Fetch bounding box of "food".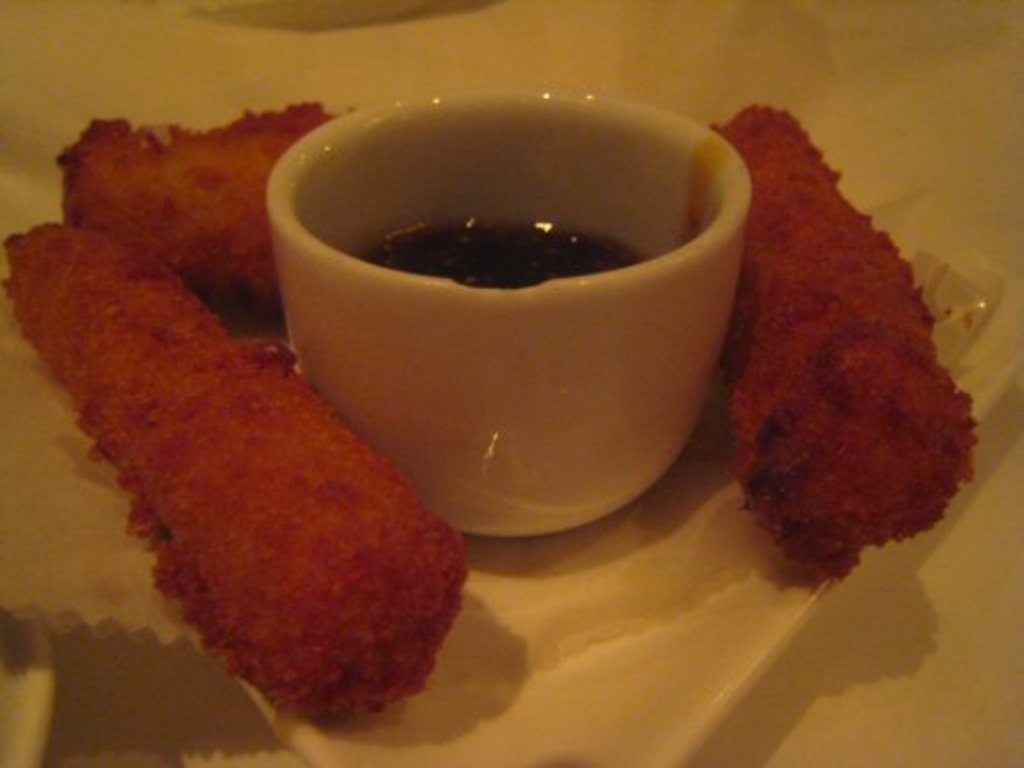
Bbox: bbox(700, 121, 965, 596).
